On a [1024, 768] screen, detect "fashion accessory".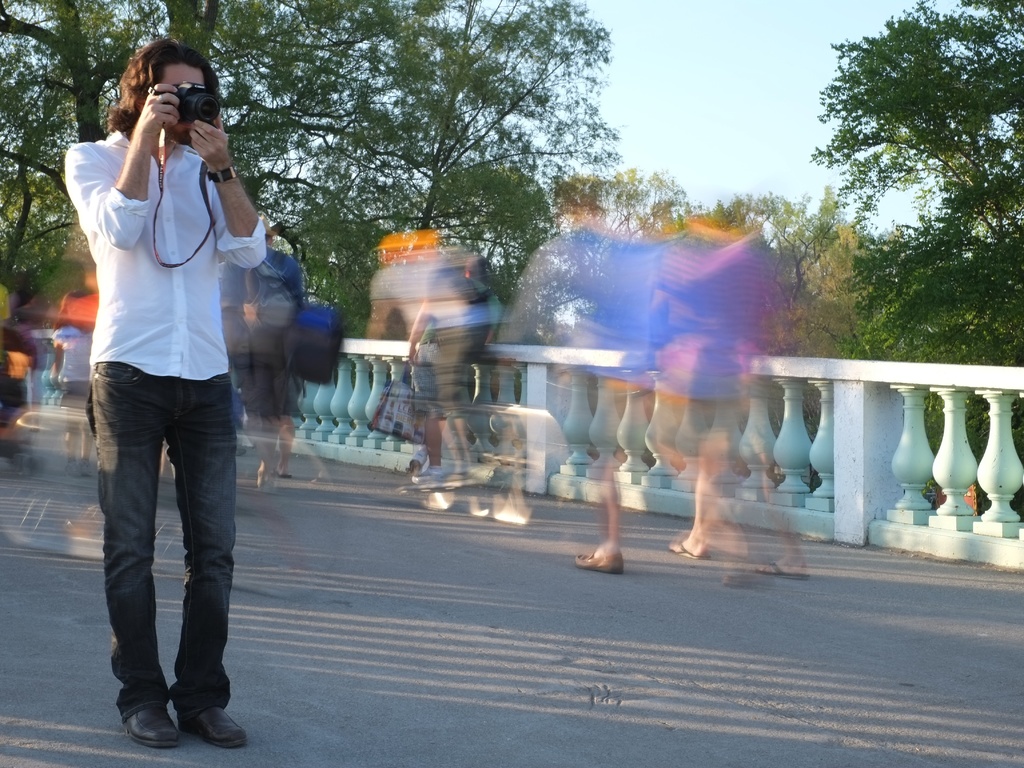
Rect(207, 162, 240, 184).
